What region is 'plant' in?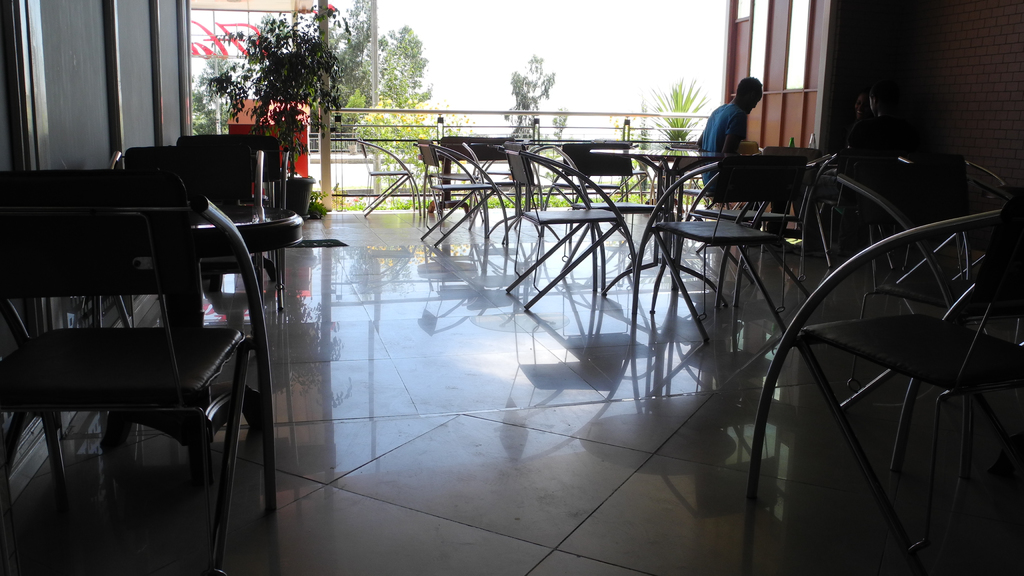
BBox(648, 74, 713, 143).
